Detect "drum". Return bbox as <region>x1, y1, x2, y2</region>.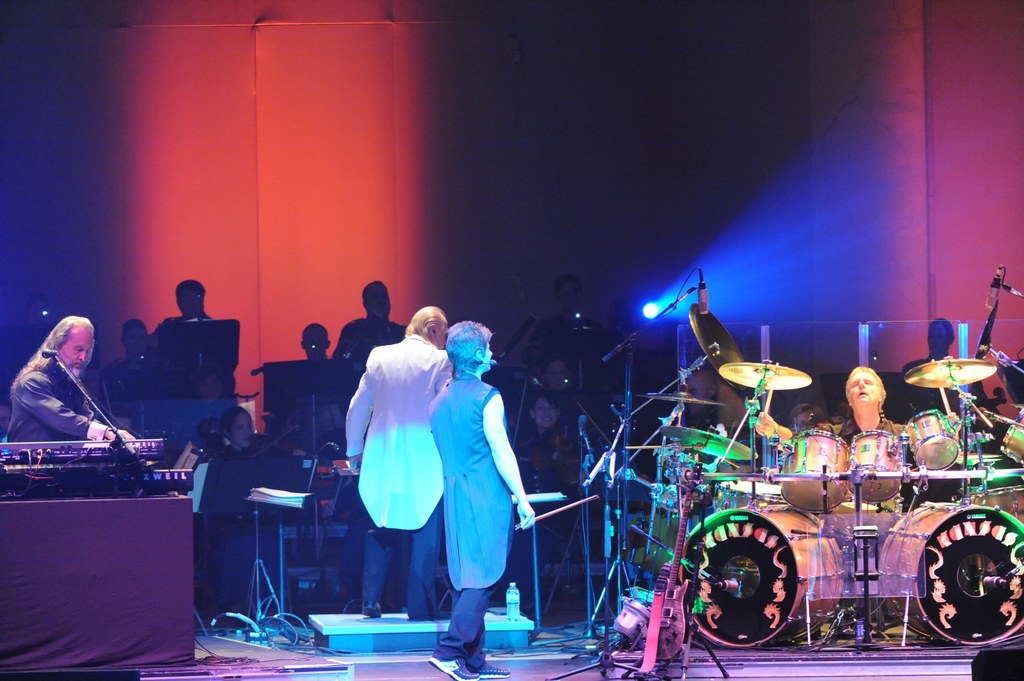
<region>778, 429, 851, 518</region>.
